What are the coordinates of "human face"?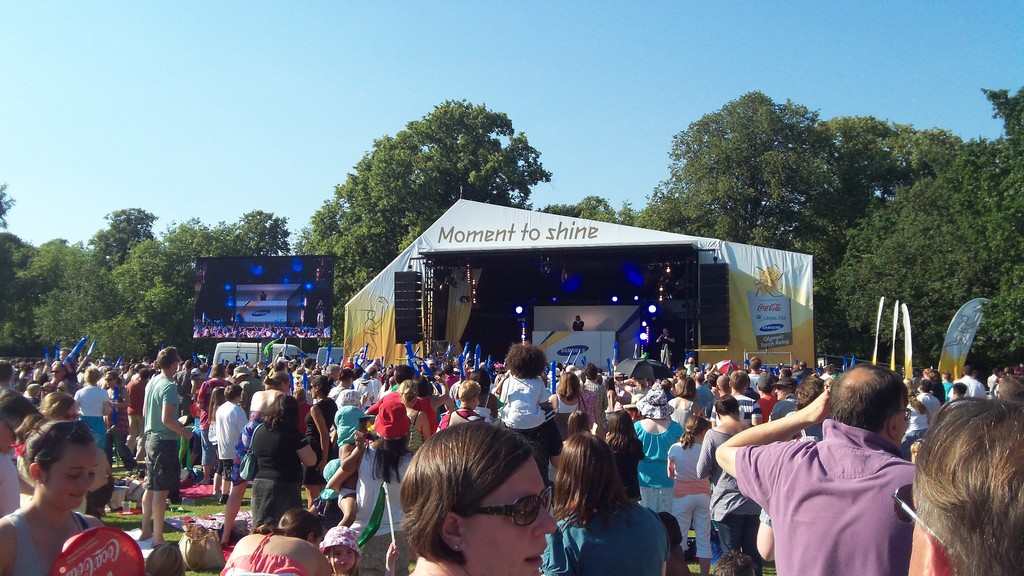
Rect(58, 348, 68, 362).
